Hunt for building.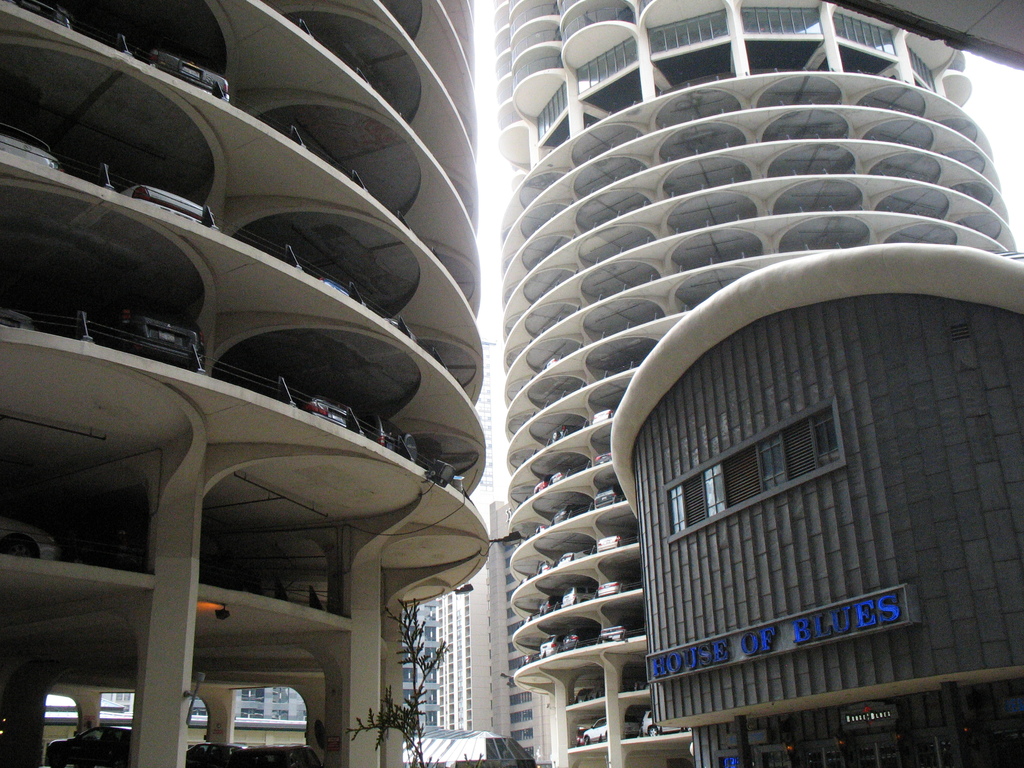
Hunted down at 405:508:497:732.
